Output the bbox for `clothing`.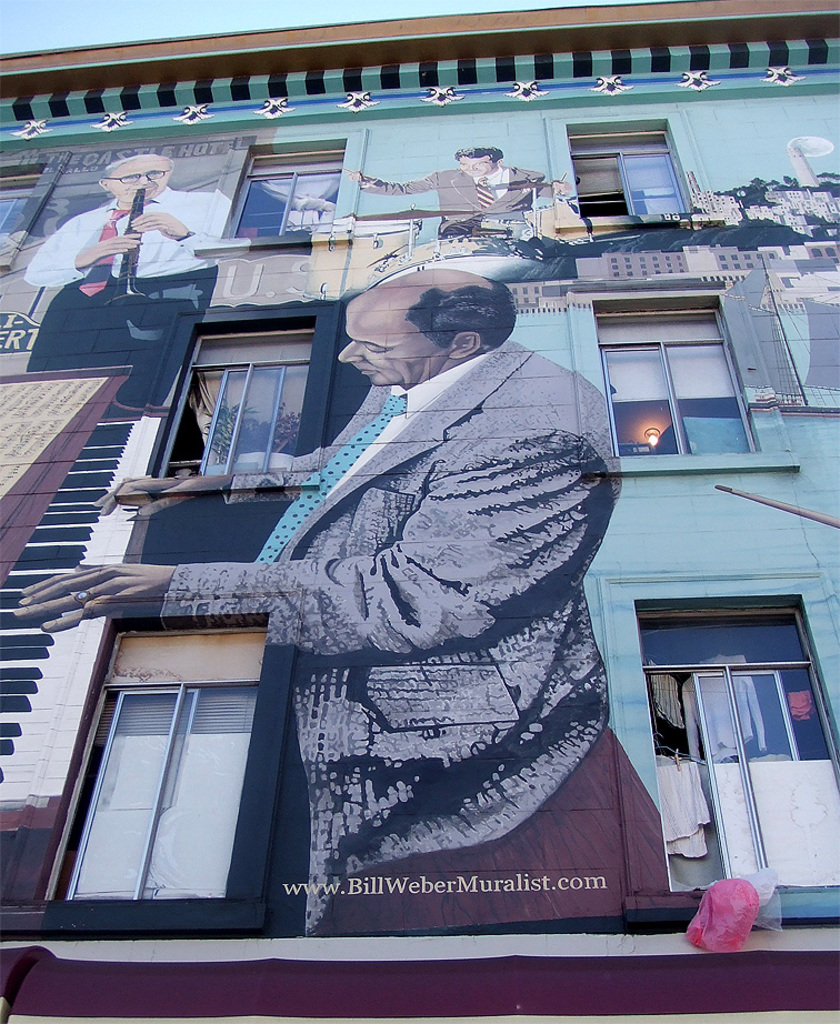
bbox=(682, 657, 769, 751).
